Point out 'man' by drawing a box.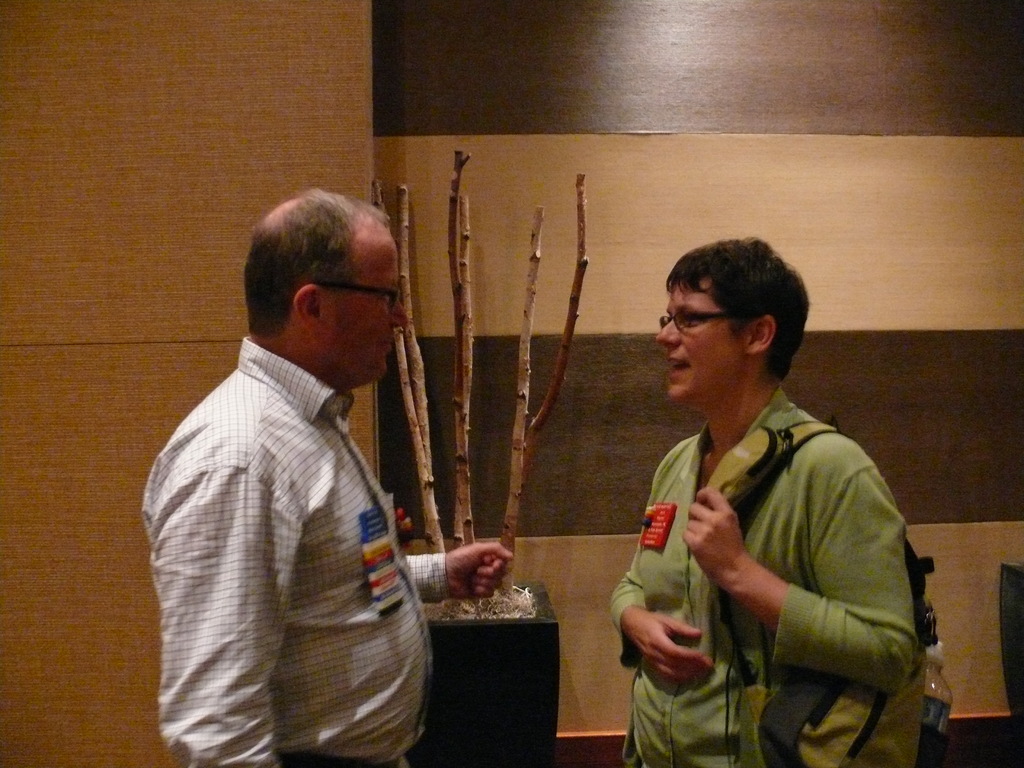
crop(140, 159, 474, 757).
